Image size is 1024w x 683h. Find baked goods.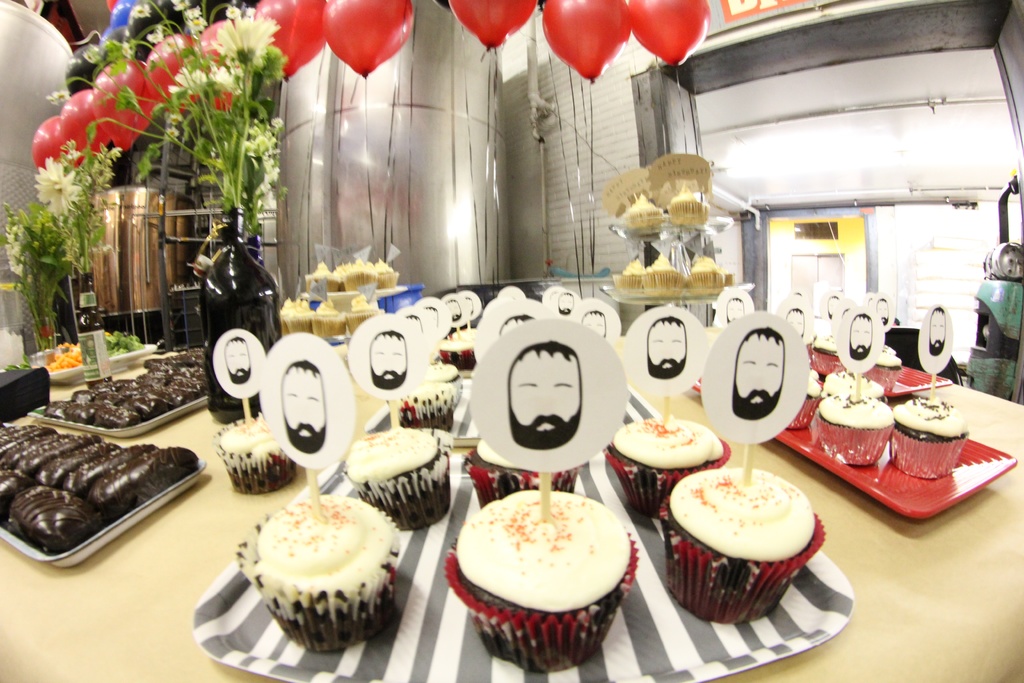
(left=420, top=359, right=456, bottom=382).
